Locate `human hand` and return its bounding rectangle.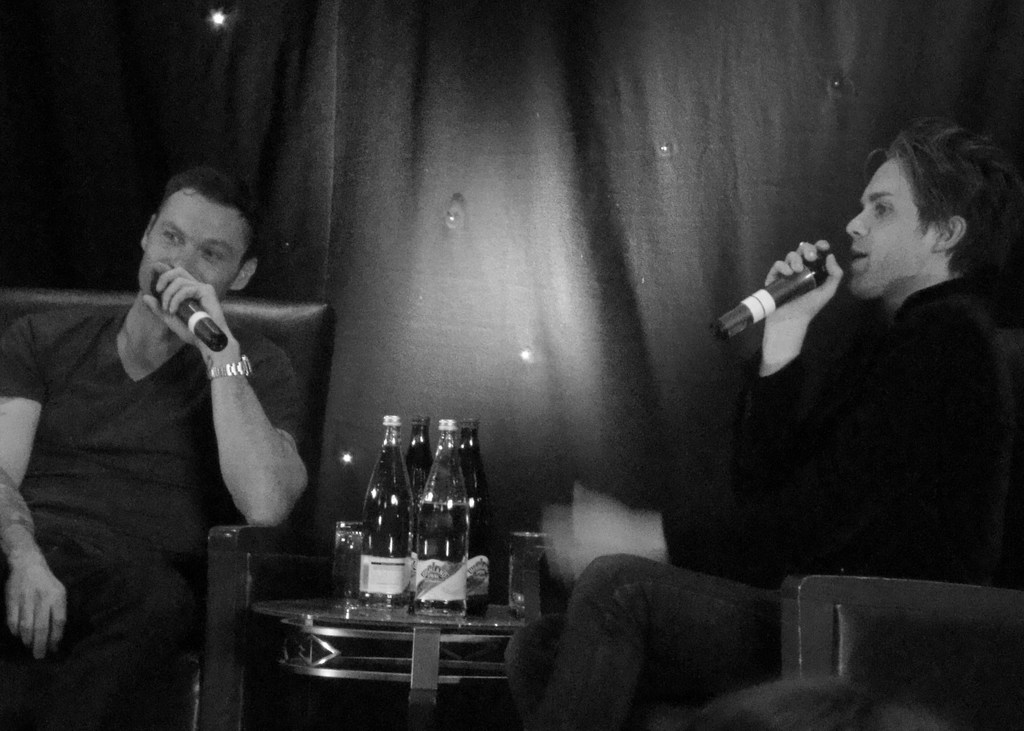
{"left": 1, "top": 562, "right": 70, "bottom": 663}.
